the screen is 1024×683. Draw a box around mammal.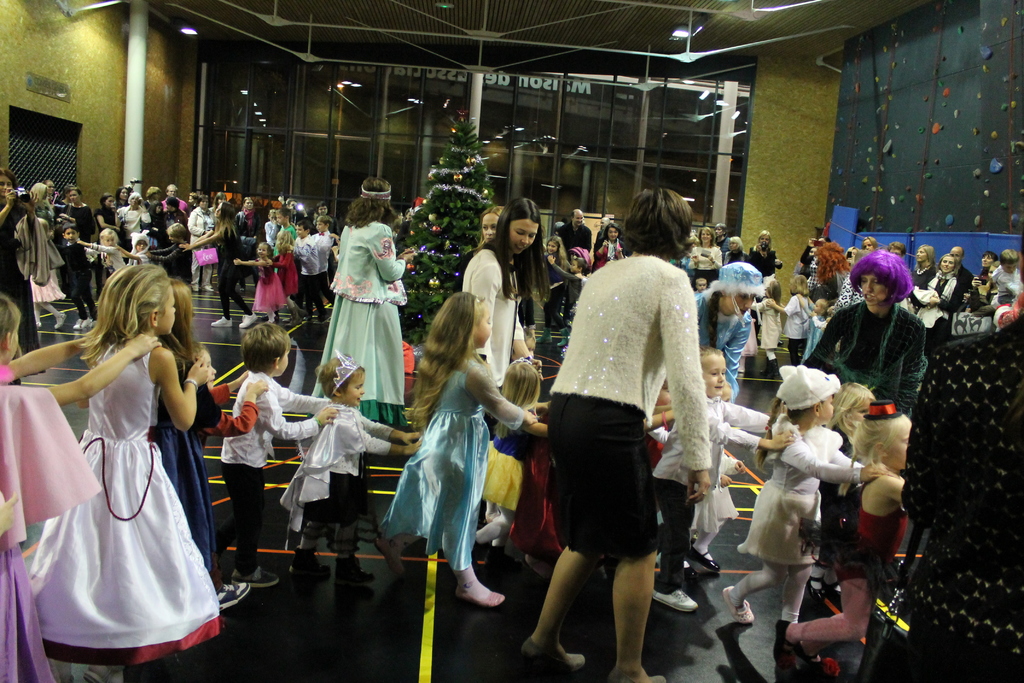
<region>214, 318, 342, 580</region>.
